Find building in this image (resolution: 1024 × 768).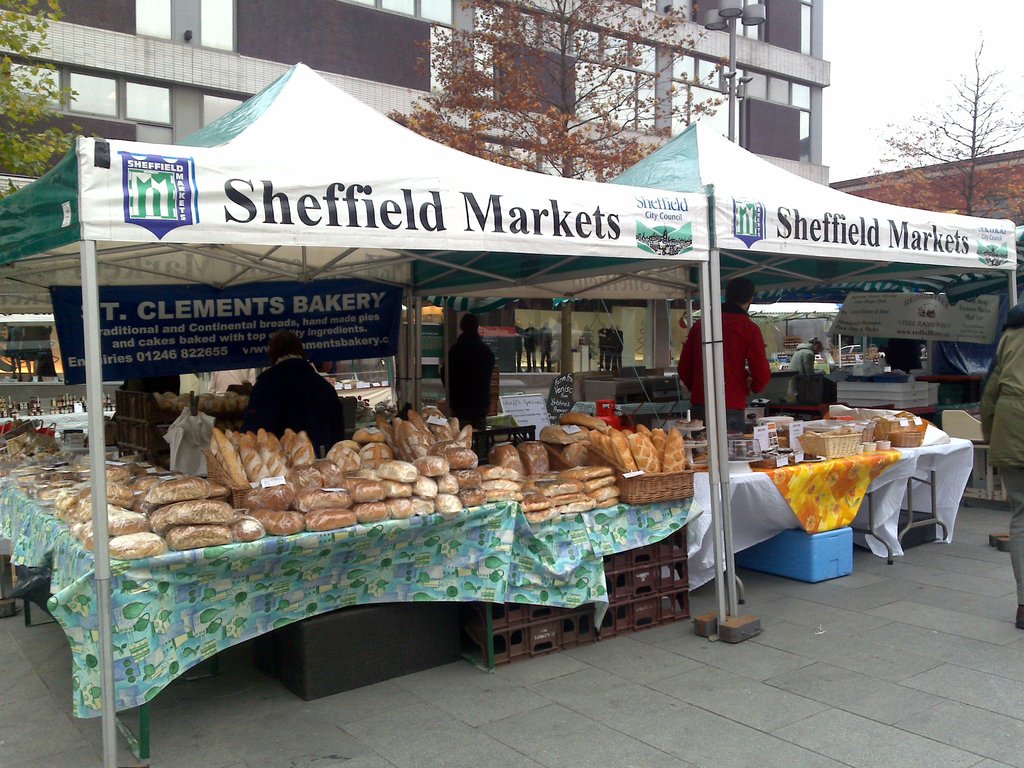
{"left": 829, "top": 145, "right": 1023, "bottom": 239}.
